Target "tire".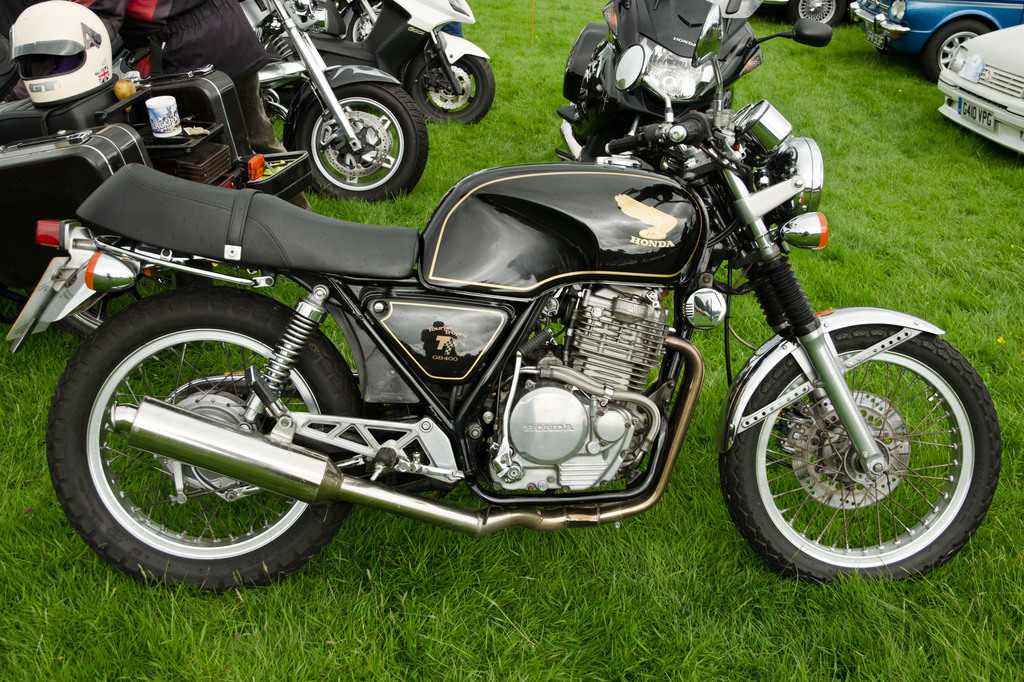
Target region: <bbox>794, 0, 847, 28</bbox>.
